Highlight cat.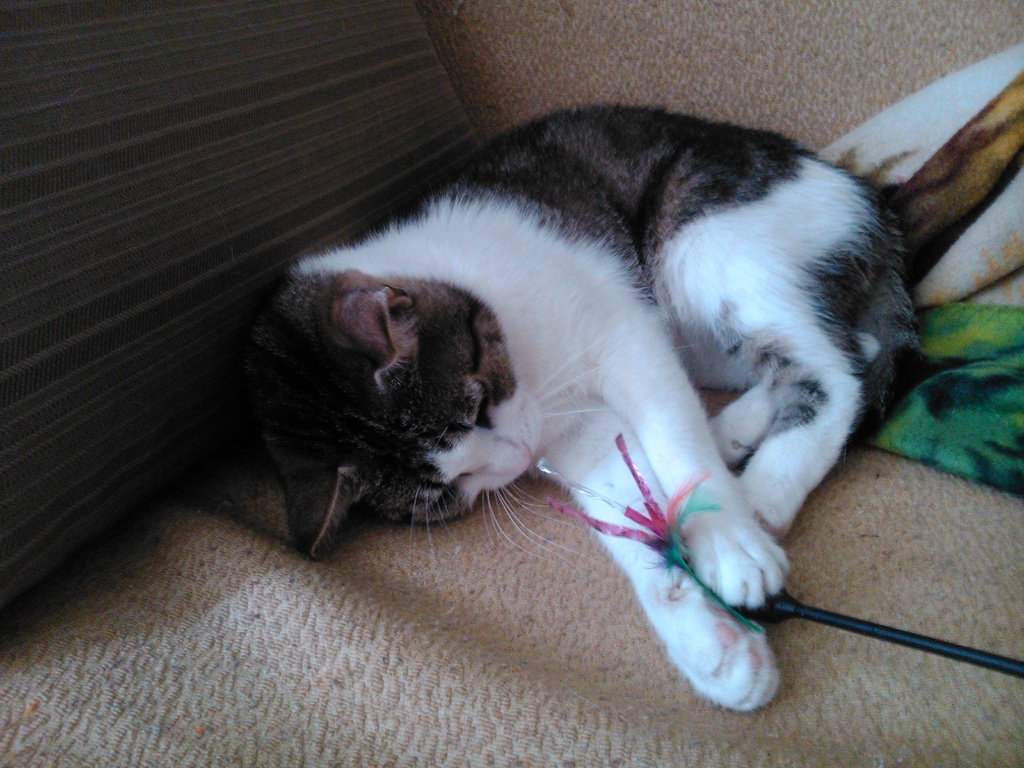
Highlighted region: {"x1": 238, "y1": 104, "x2": 927, "y2": 719}.
